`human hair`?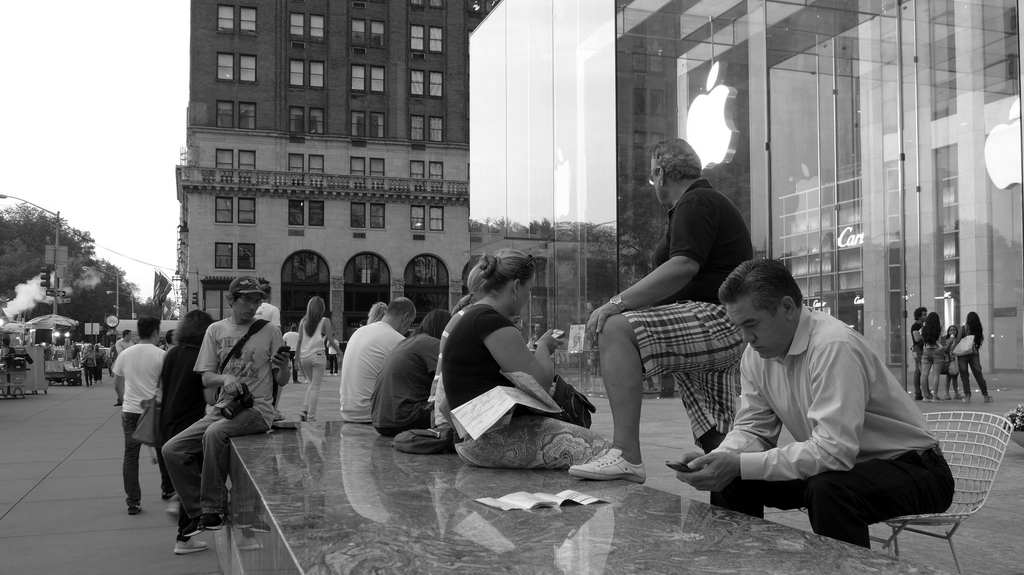
bbox(120, 329, 131, 337)
